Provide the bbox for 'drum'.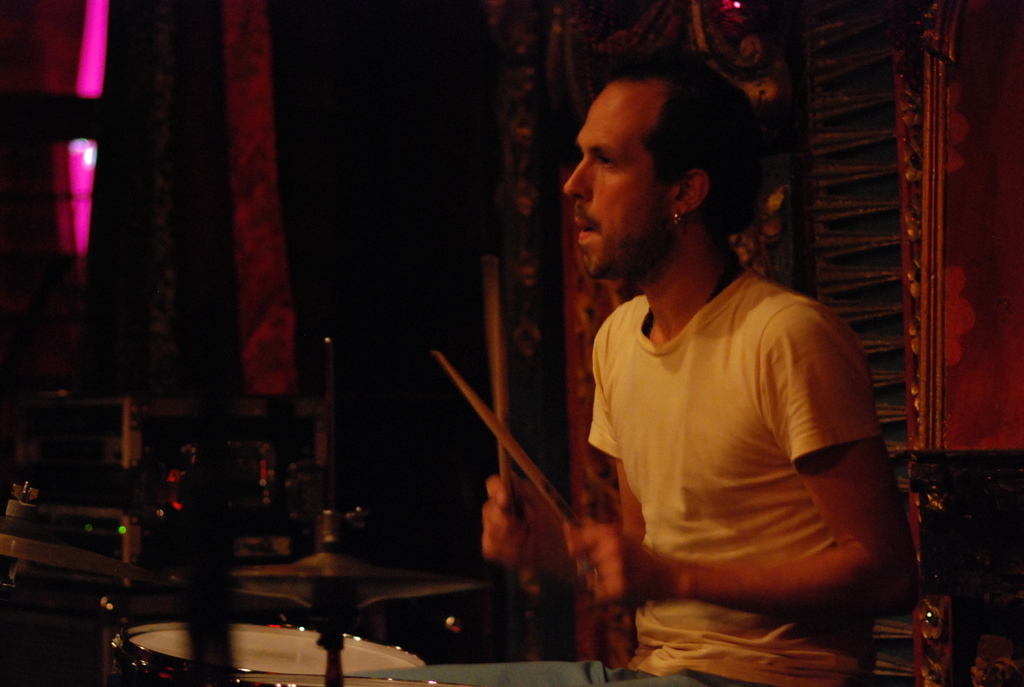
(x1=111, y1=620, x2=430, y2=686).
